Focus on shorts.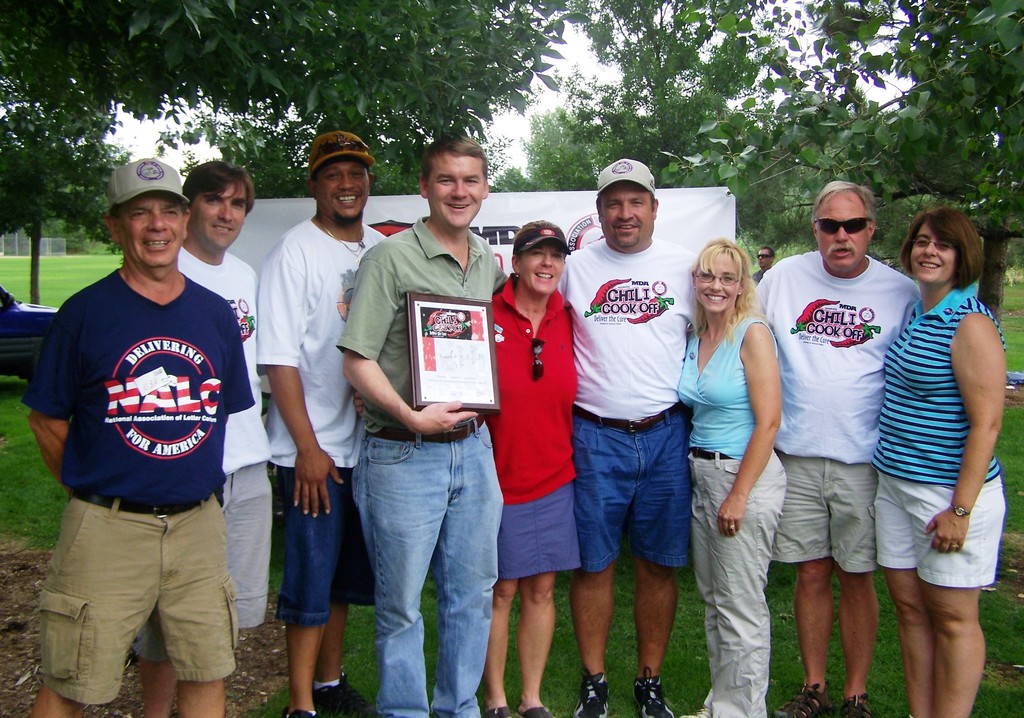
Focused at rect(132, 460, 268, 660).
